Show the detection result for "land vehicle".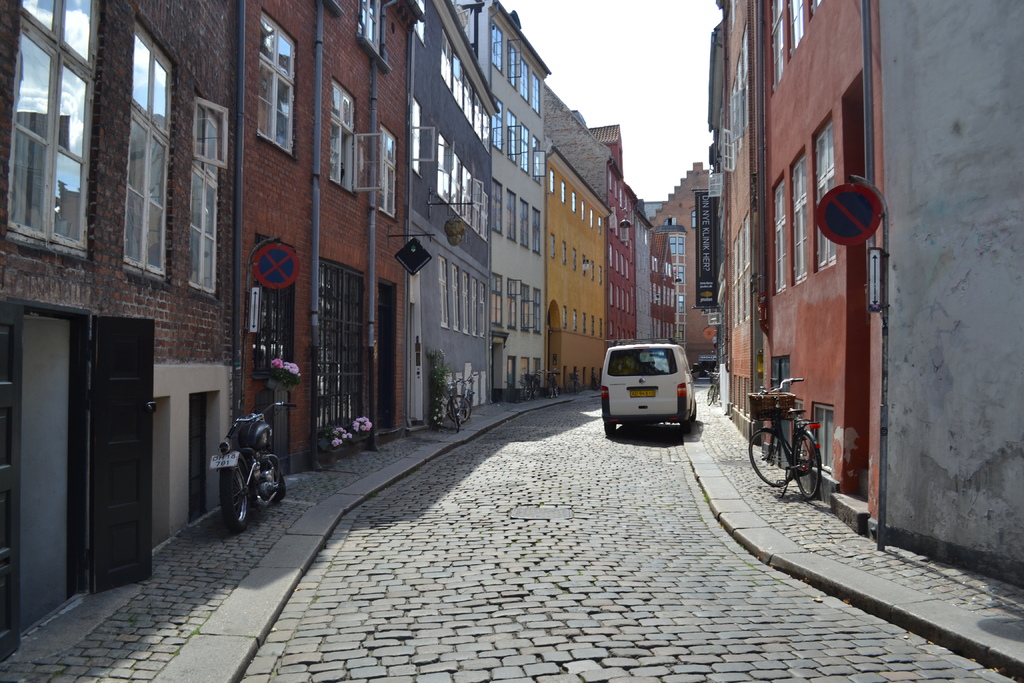
select_region(447, 374, 478, 425).
